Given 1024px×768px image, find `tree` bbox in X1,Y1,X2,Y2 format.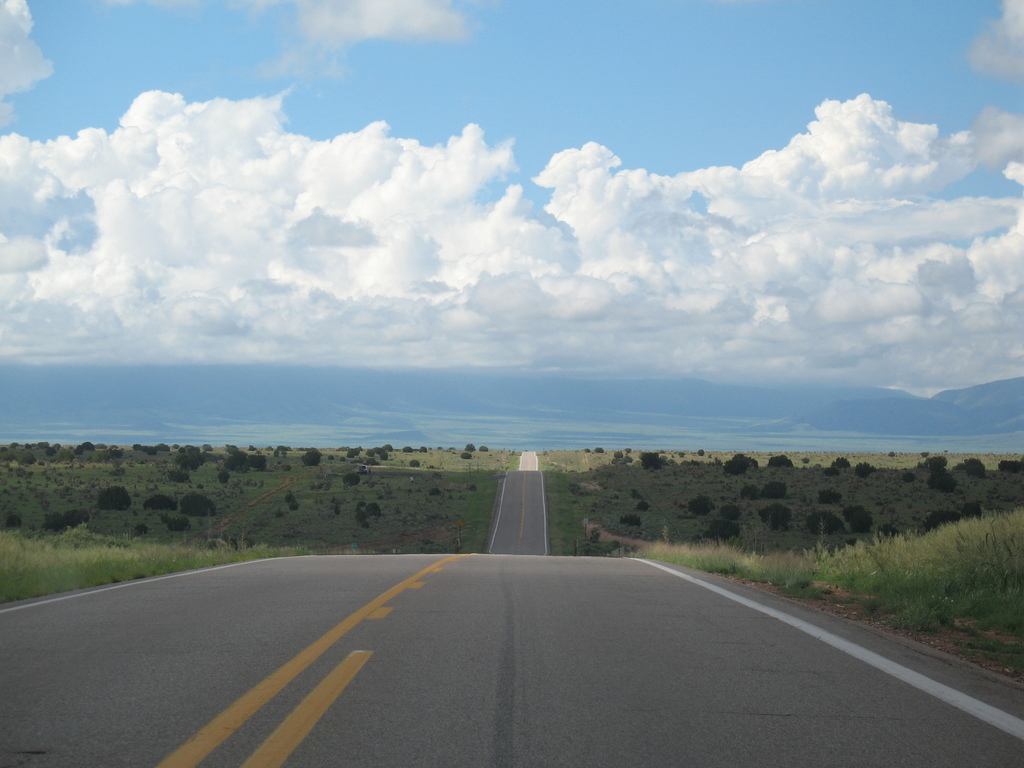
690,495,715,517.
